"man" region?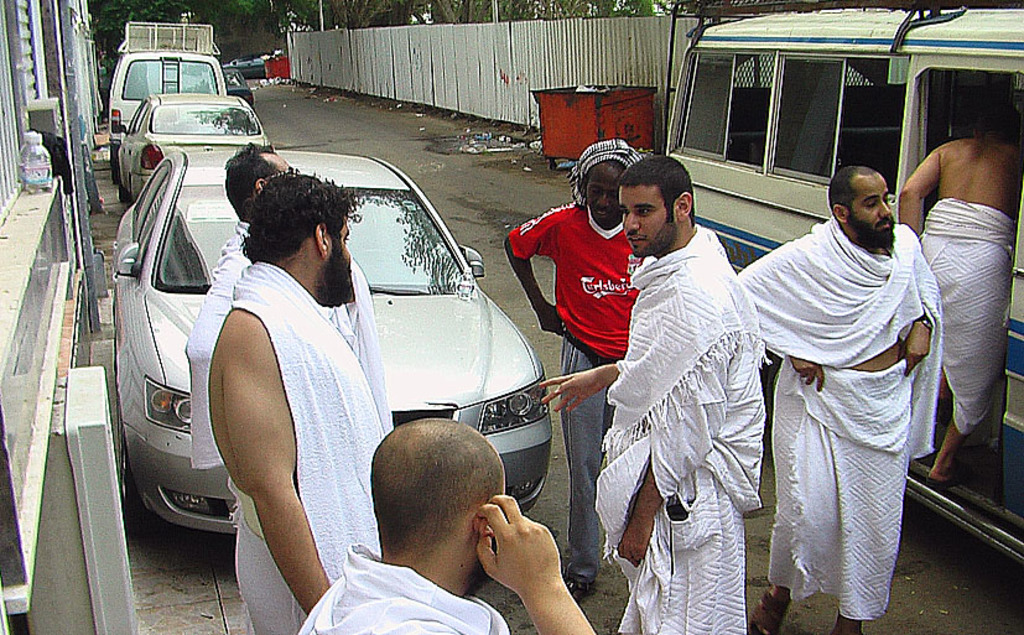
206,162,389,634
